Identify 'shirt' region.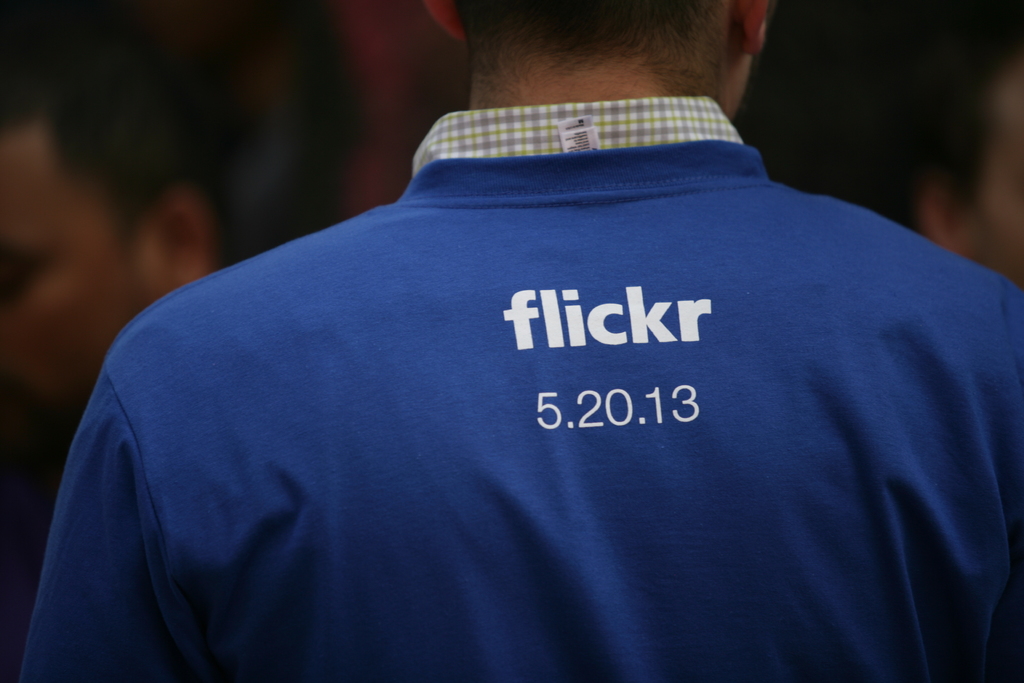
Region: bbox=[413, 95, 742, 176].
